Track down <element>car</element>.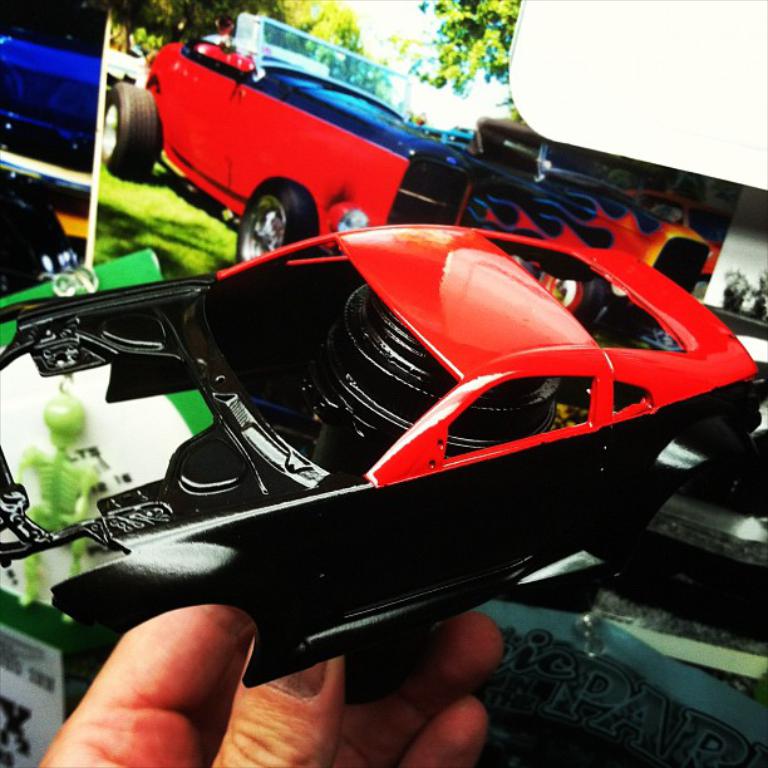
Tracked to 451, 112, 639, 232.
